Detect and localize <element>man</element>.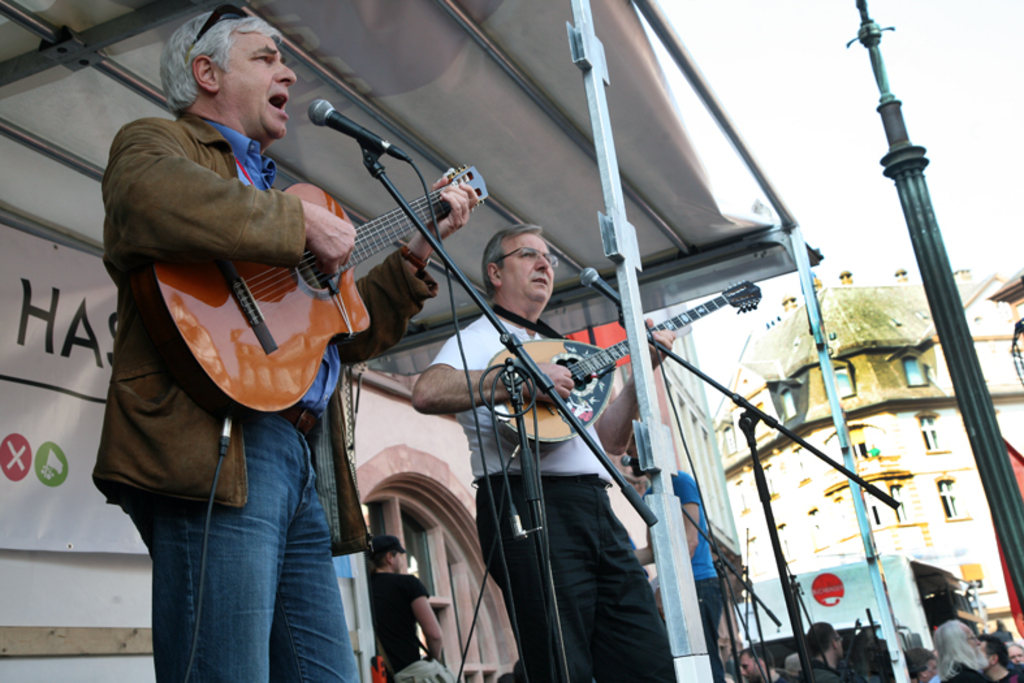
Localized at bbox(792, 615, 863, 682).
